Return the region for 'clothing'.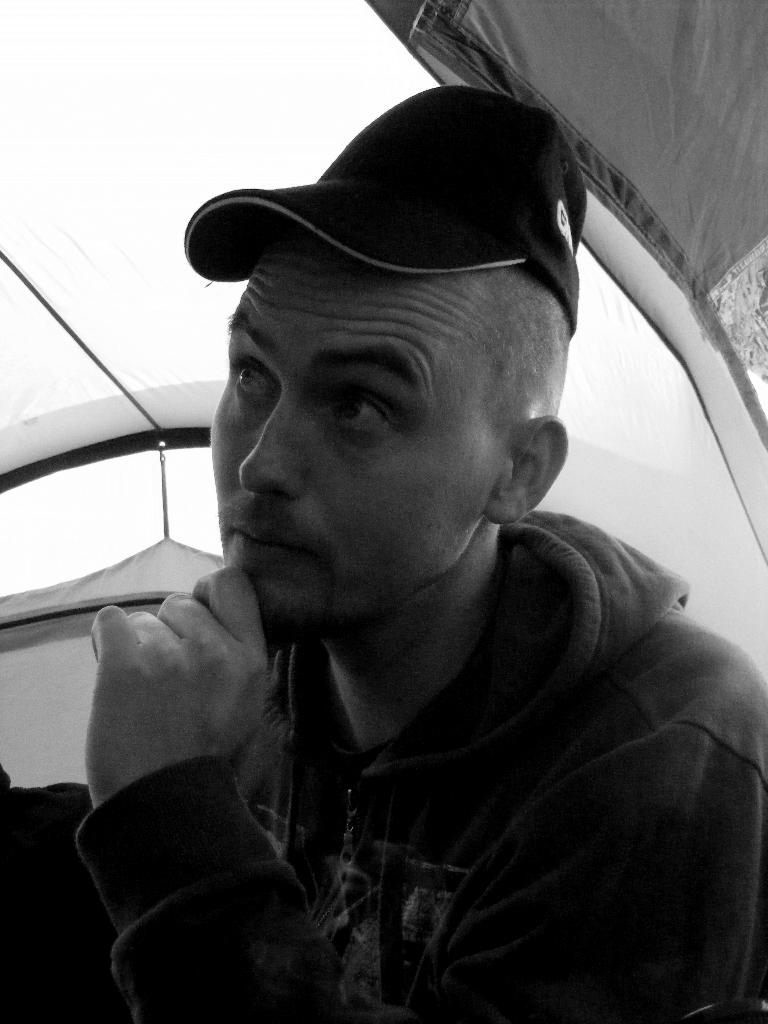
BBox(66, 300, 744, 1020).
